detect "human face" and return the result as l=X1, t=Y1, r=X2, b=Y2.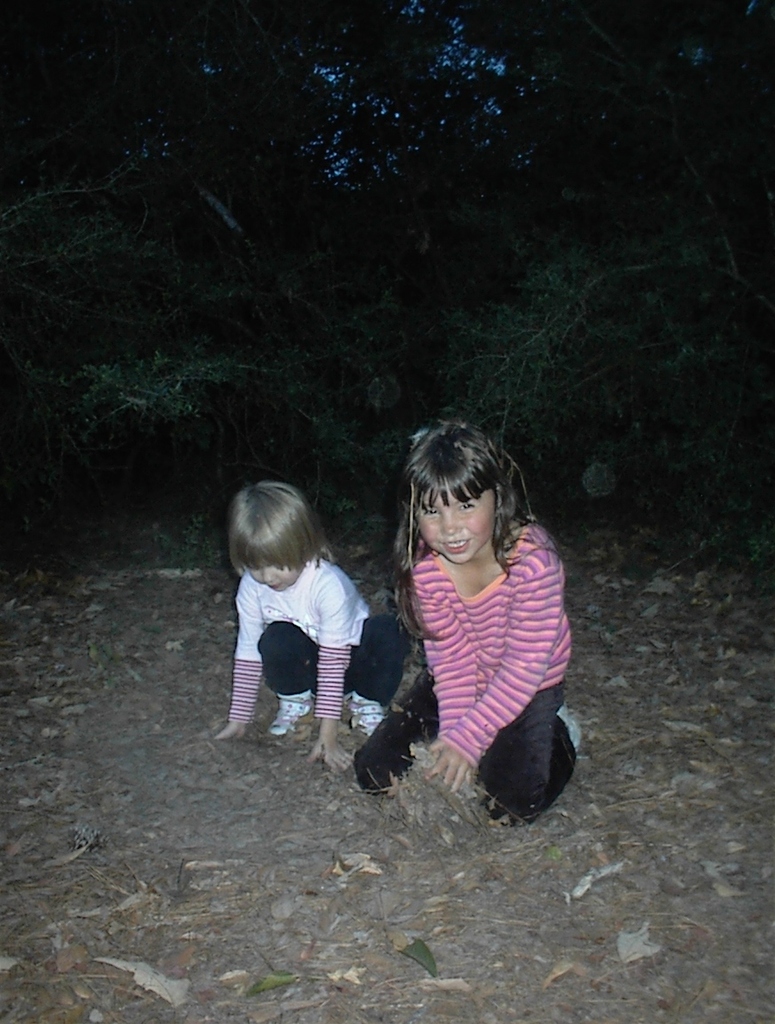
l=411, t=476, r=501, b=564.
